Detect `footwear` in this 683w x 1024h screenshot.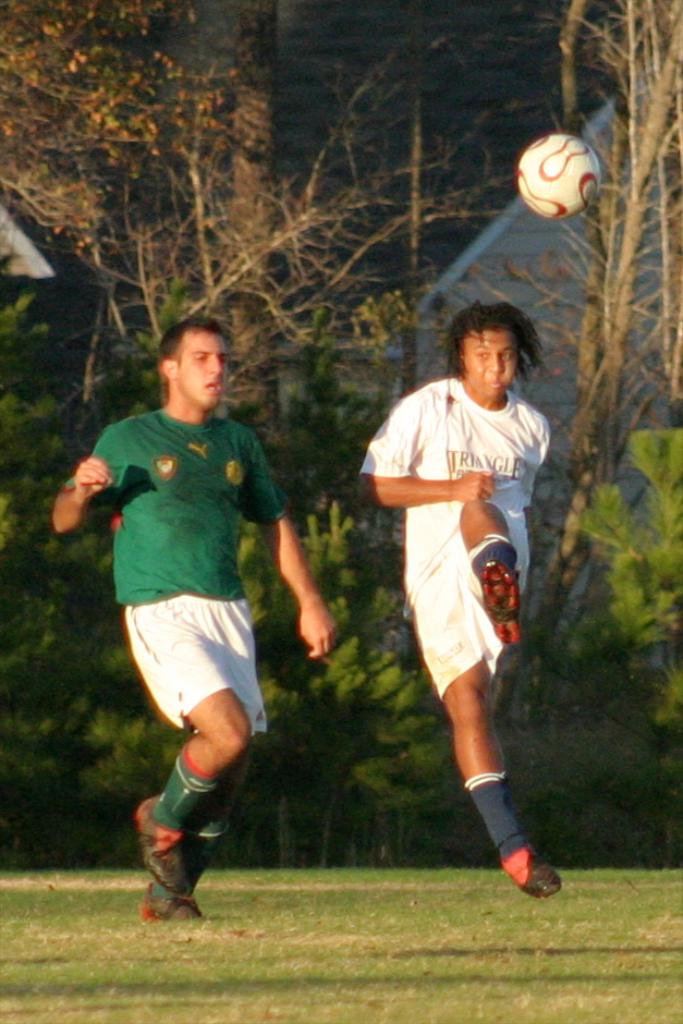
Detection: x1=478 y1=552 x2=526 y2=642.
